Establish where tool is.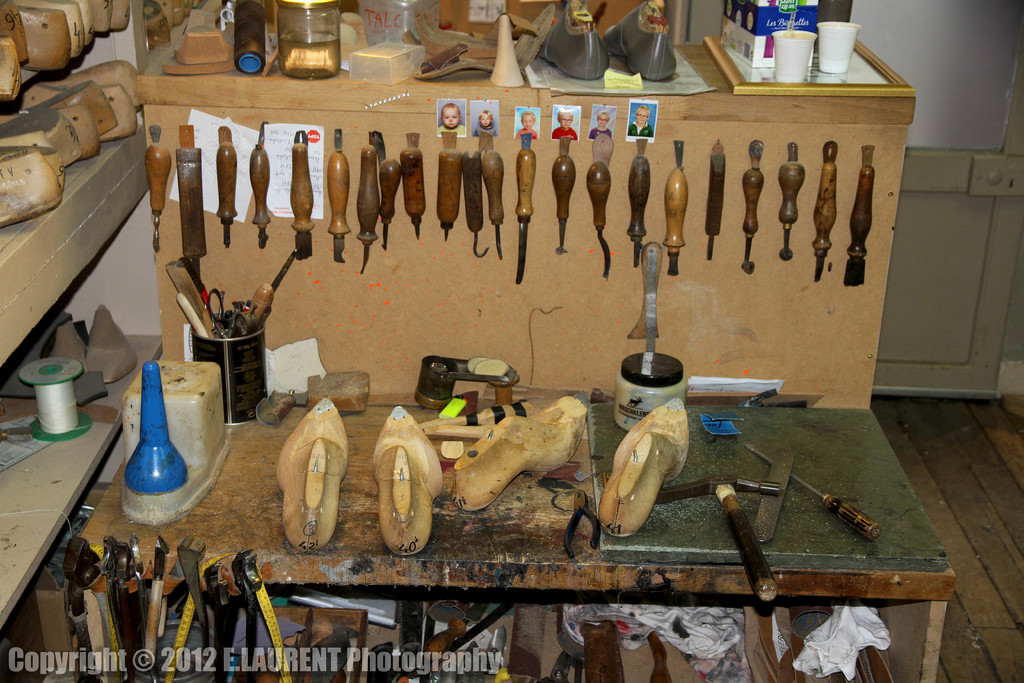
Established at (742, 163, 762, 276).
